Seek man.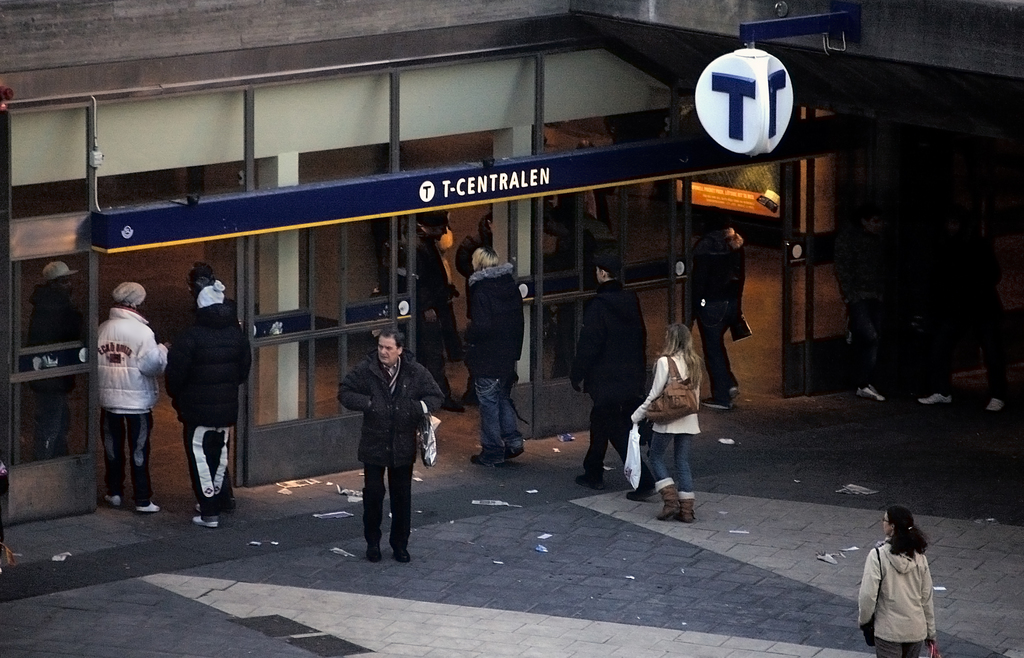
{"left": 572, "top": 253, "right": 649, "bottom": 498}.
